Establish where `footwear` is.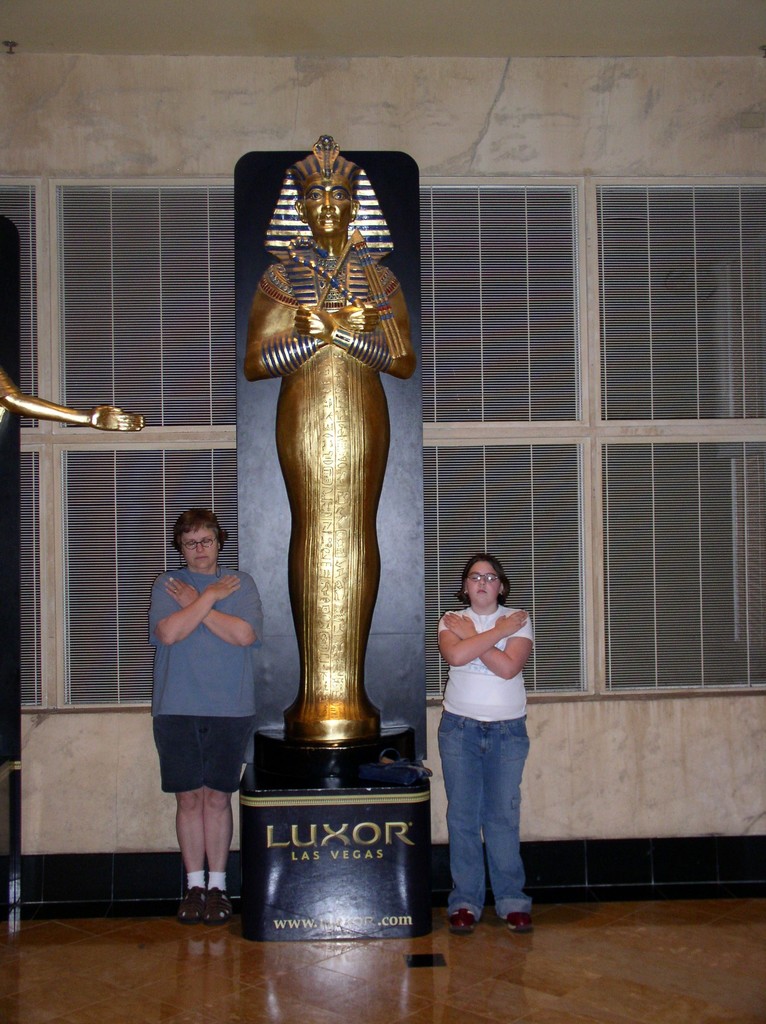
Established at rect(181, 879, 207, 922).
